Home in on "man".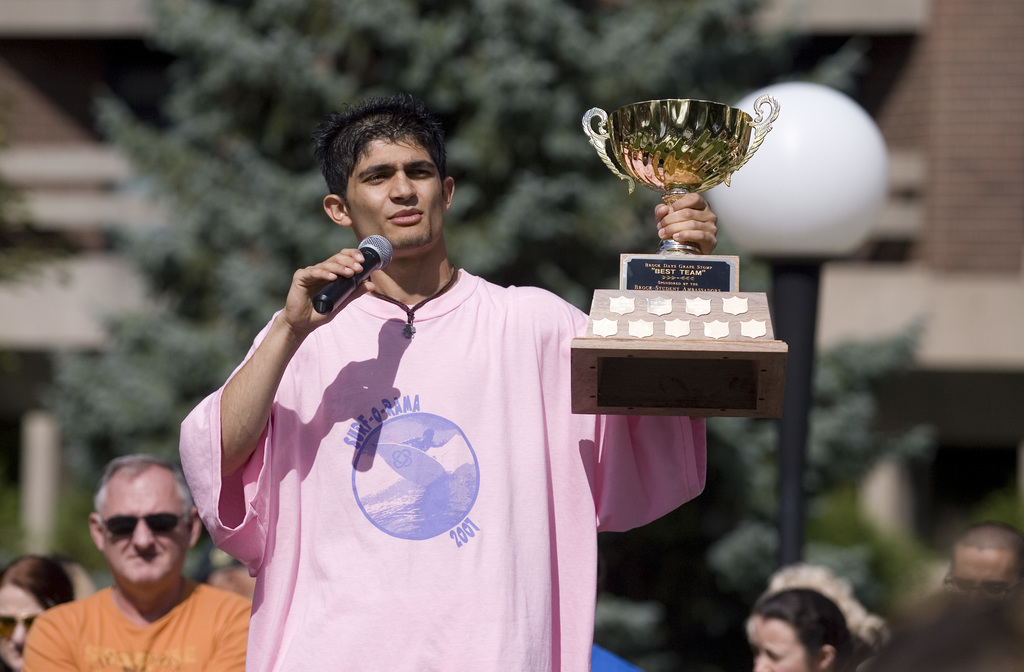
Homed in at detection(175, 92, 719, 671).
